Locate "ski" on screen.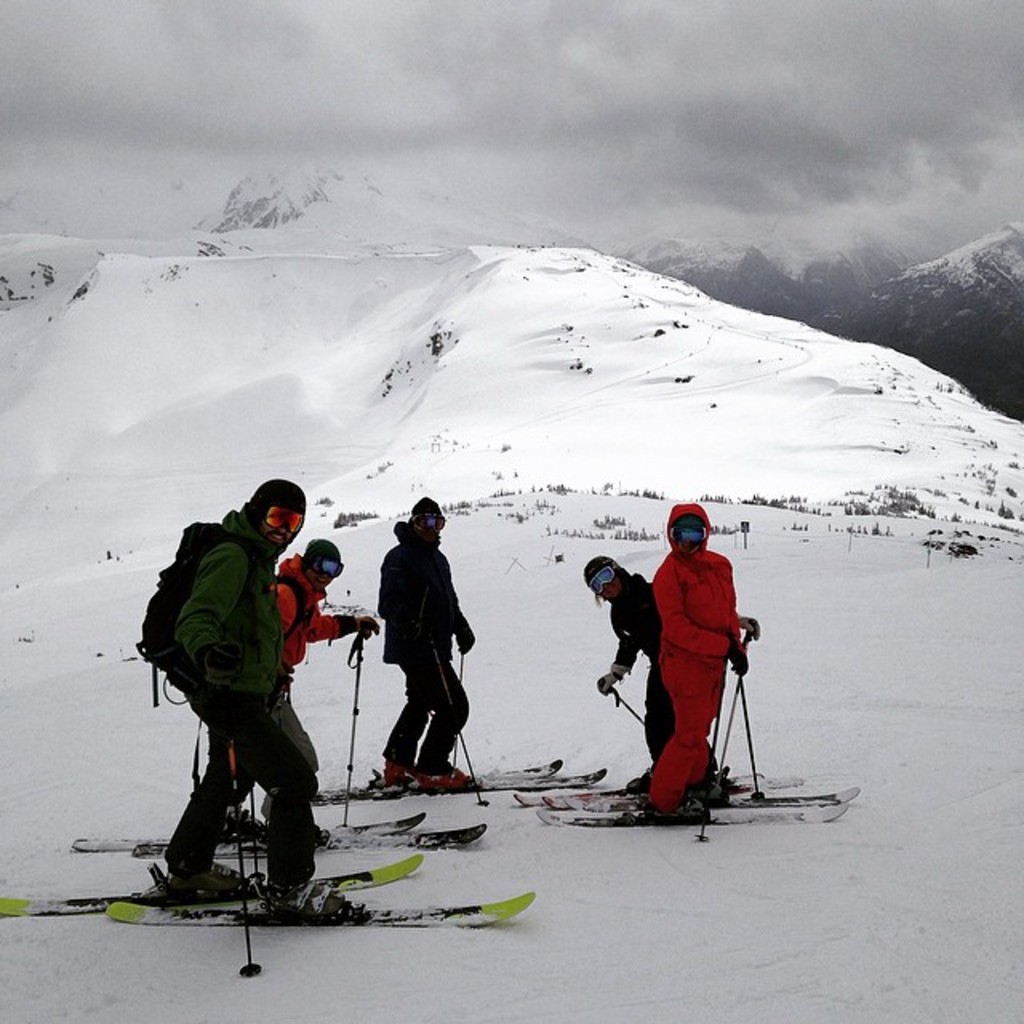
On screen at crop(290, 754, 608, 800).
